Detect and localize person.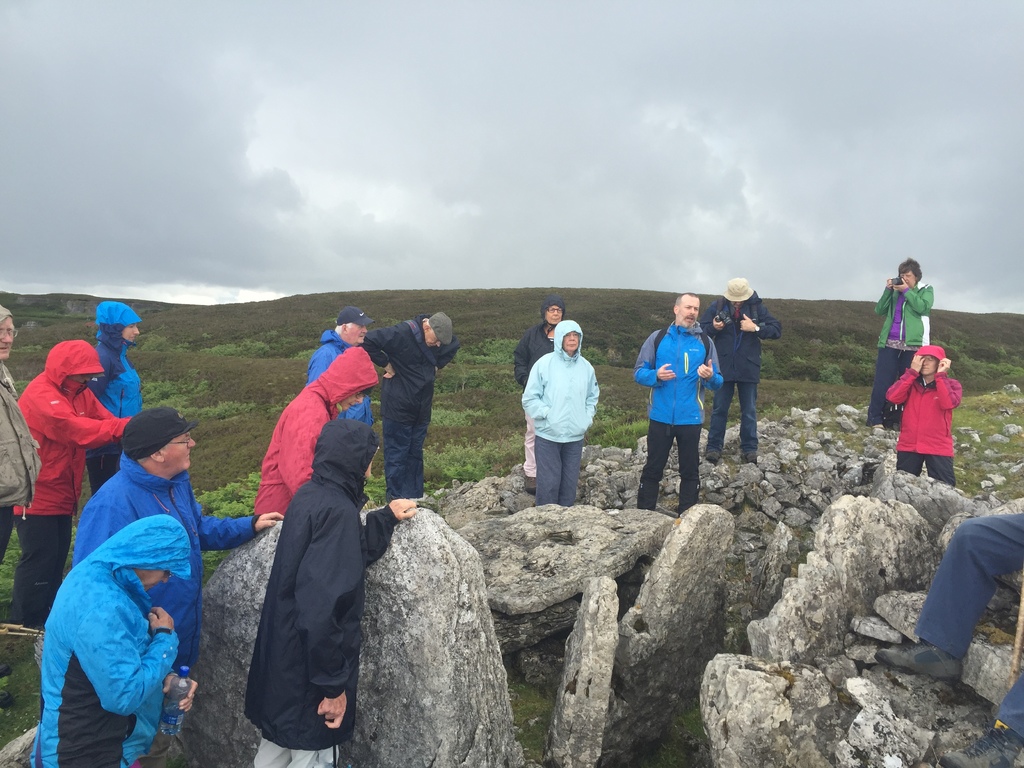
Localized at box(26, 518, 198, 766).
